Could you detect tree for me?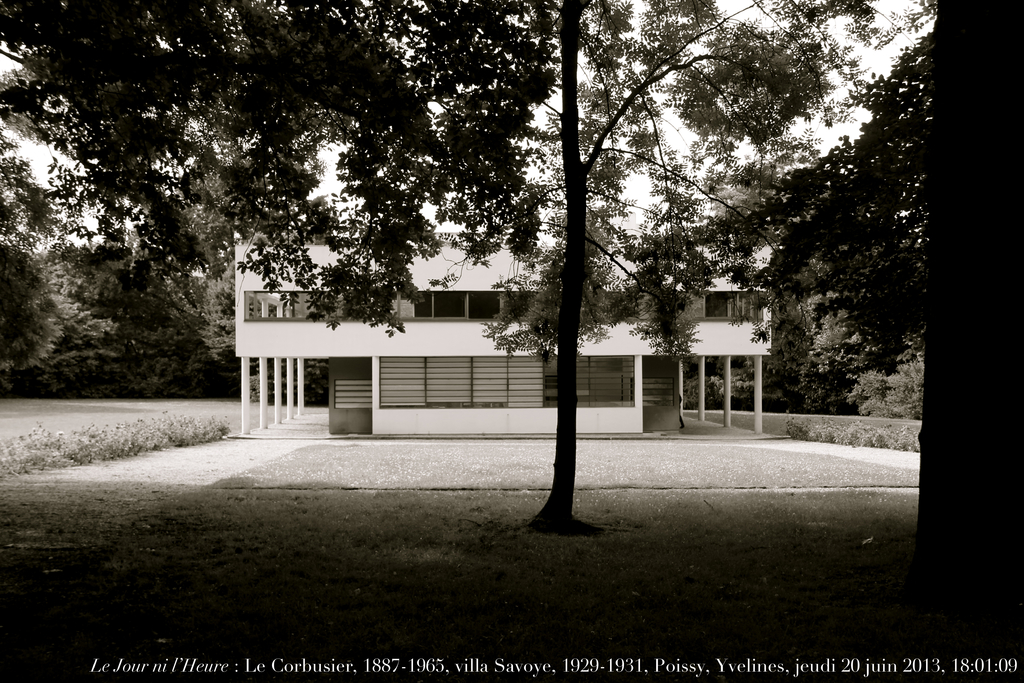
Detection result: bbox(0, 1, 412, 329).
